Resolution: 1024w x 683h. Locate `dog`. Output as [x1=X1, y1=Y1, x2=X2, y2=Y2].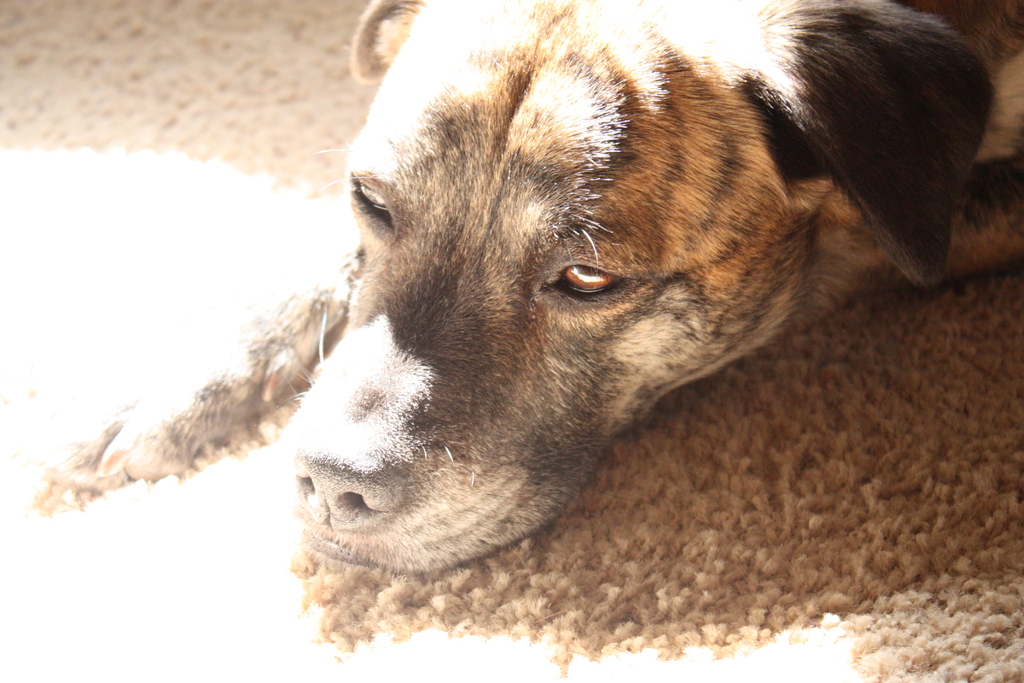
[x1=44, y1=0, x2=1023, y2=583].
